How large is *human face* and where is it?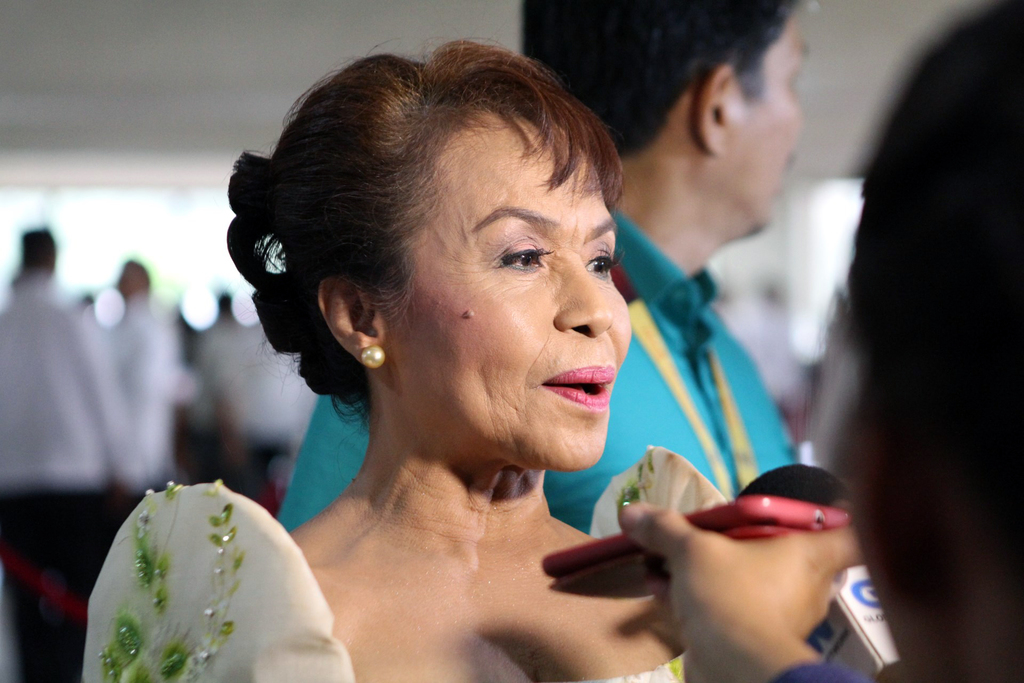
Bounding box: 395, 129, 635, 457.
